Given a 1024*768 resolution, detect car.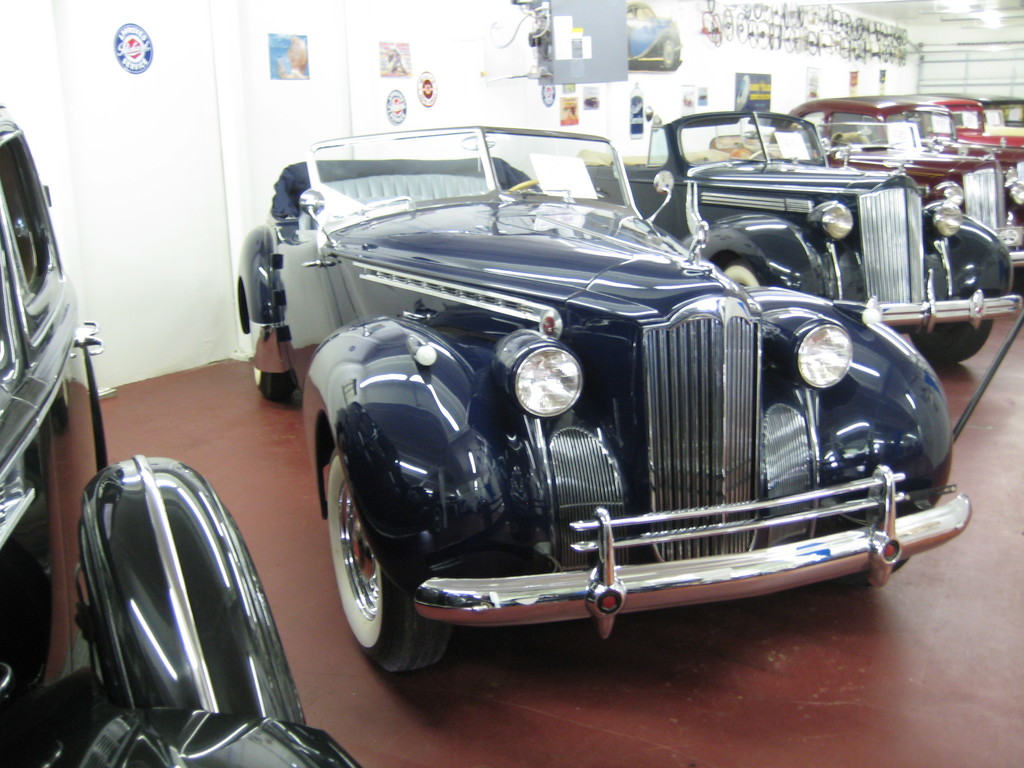
(x1=0, y1=92, x2=359, y2=767).
